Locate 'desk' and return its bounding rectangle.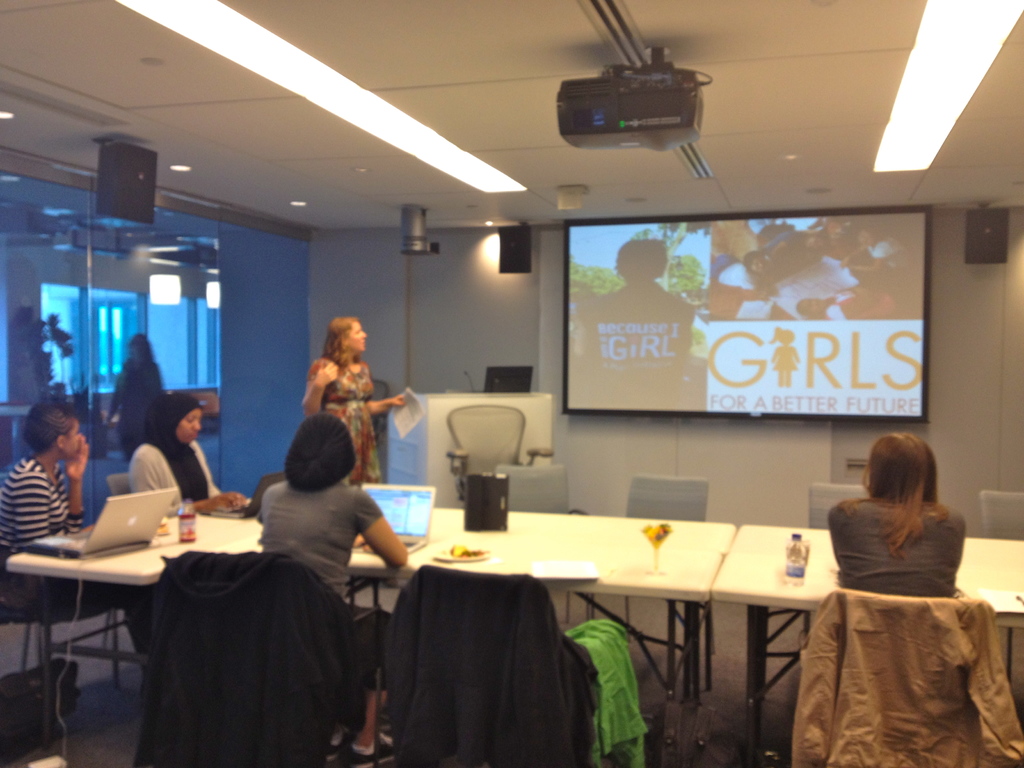
710, 524, 1023, 767.
